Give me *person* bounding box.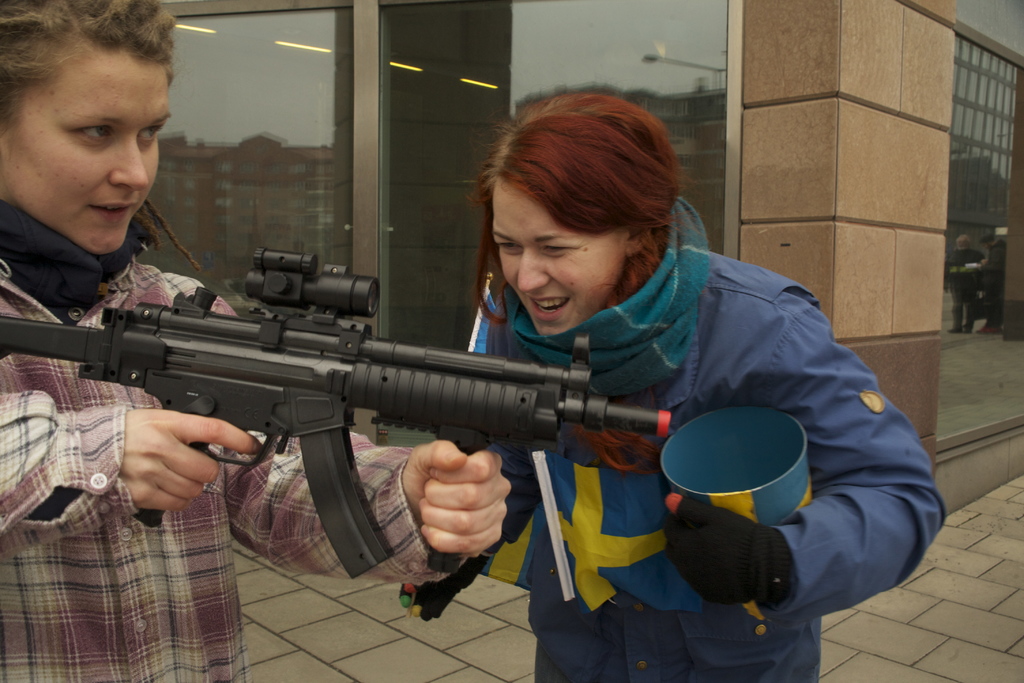
x1=399, y1=91, x2=949, y2=682.
